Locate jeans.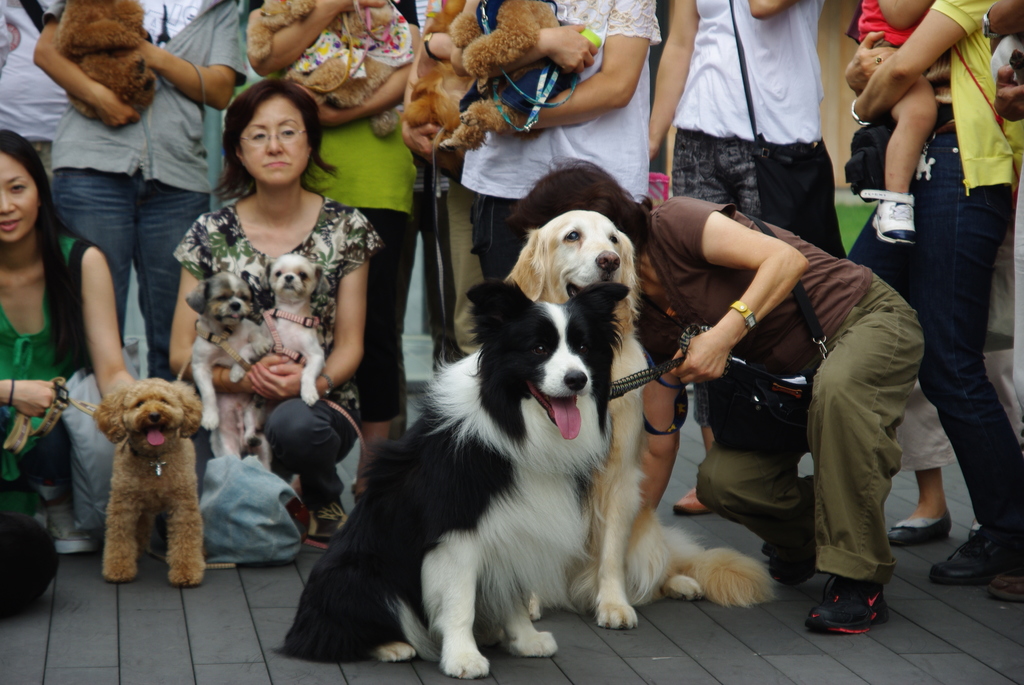
Bounding box: l=691, t=448, r=830, b=558.
